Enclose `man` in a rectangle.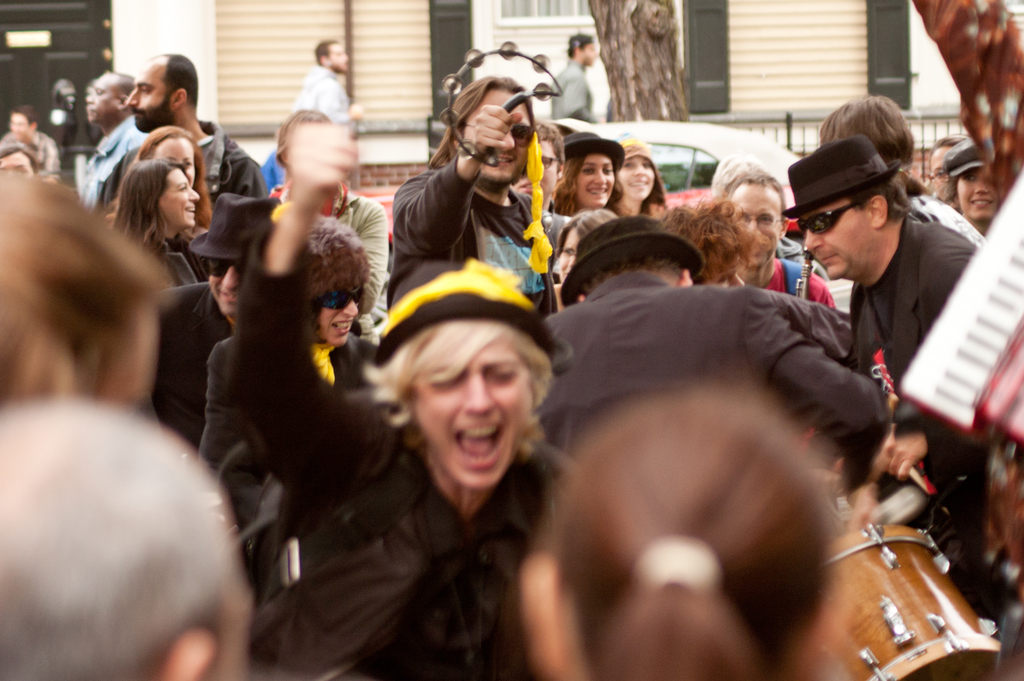
detection(722, 170, 839, 310).
